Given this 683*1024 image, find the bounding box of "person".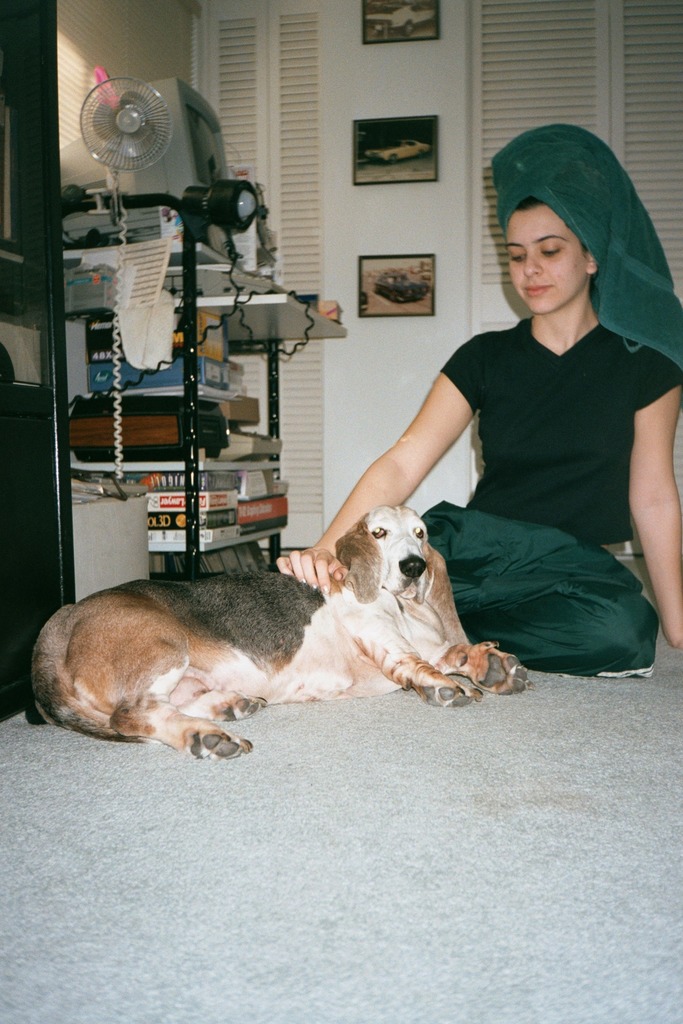
l=261, t=121, r=682, b=680.
